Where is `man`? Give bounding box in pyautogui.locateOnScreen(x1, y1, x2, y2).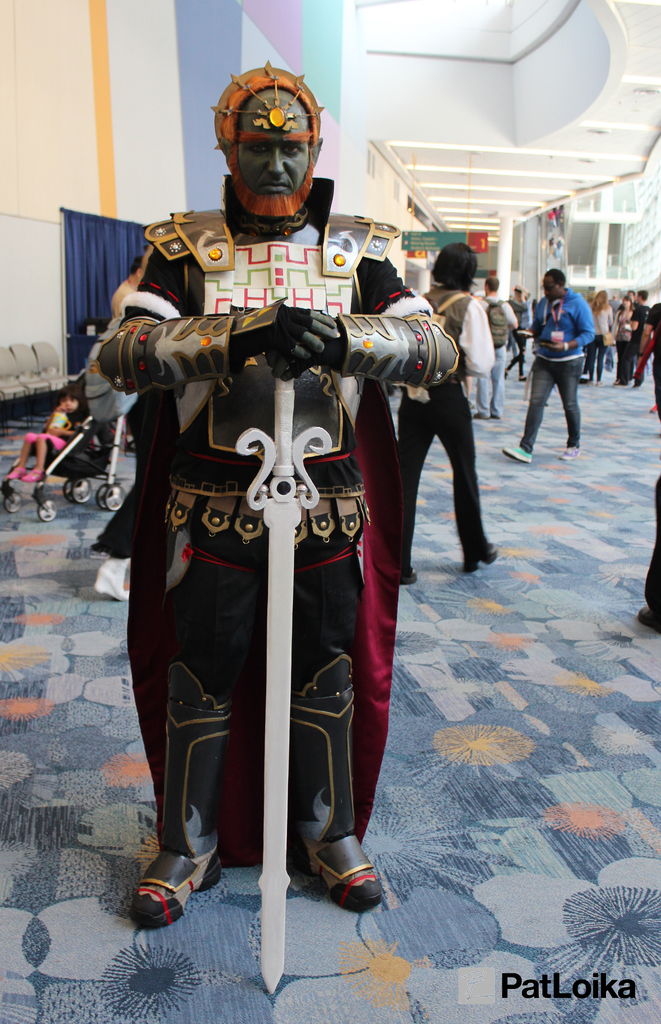
pyautogui.locateOnScreen(496, 268, 592, 462).
